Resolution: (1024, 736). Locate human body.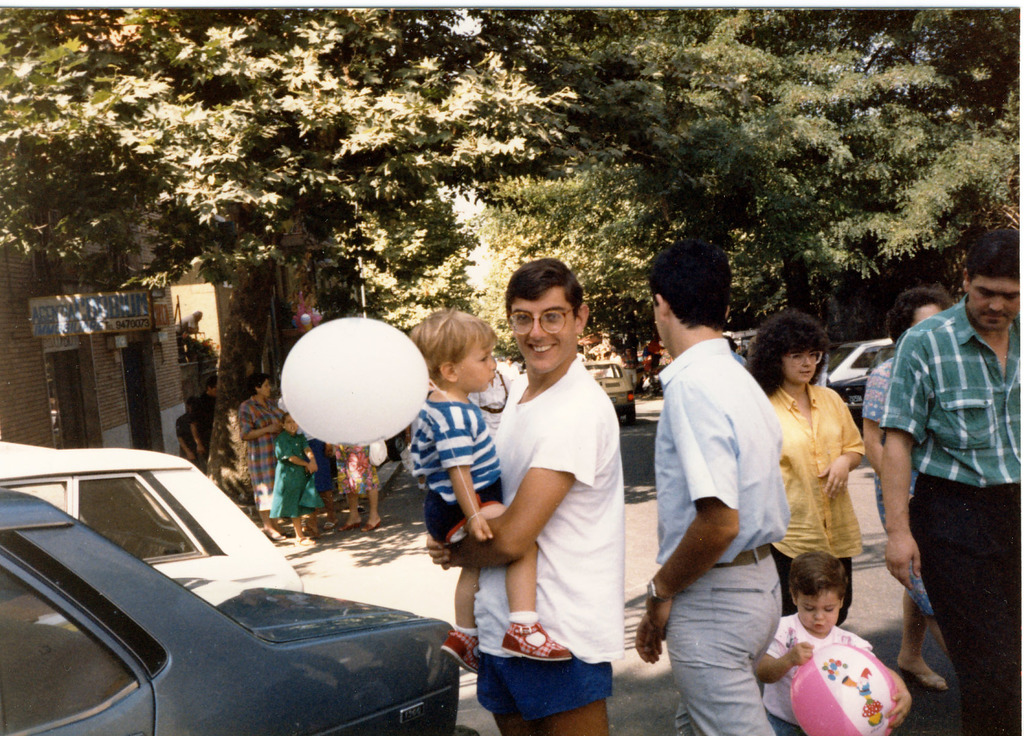
rect(175, 315, 198, 360).
